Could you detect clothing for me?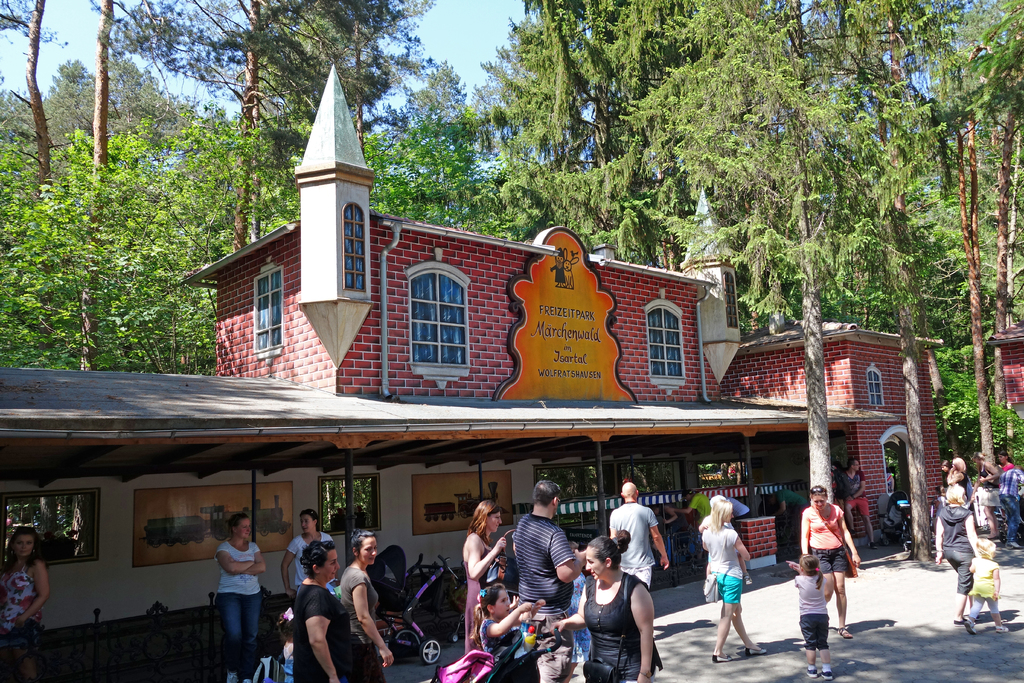
Detection result: crop(702, 525, 746, 601).
